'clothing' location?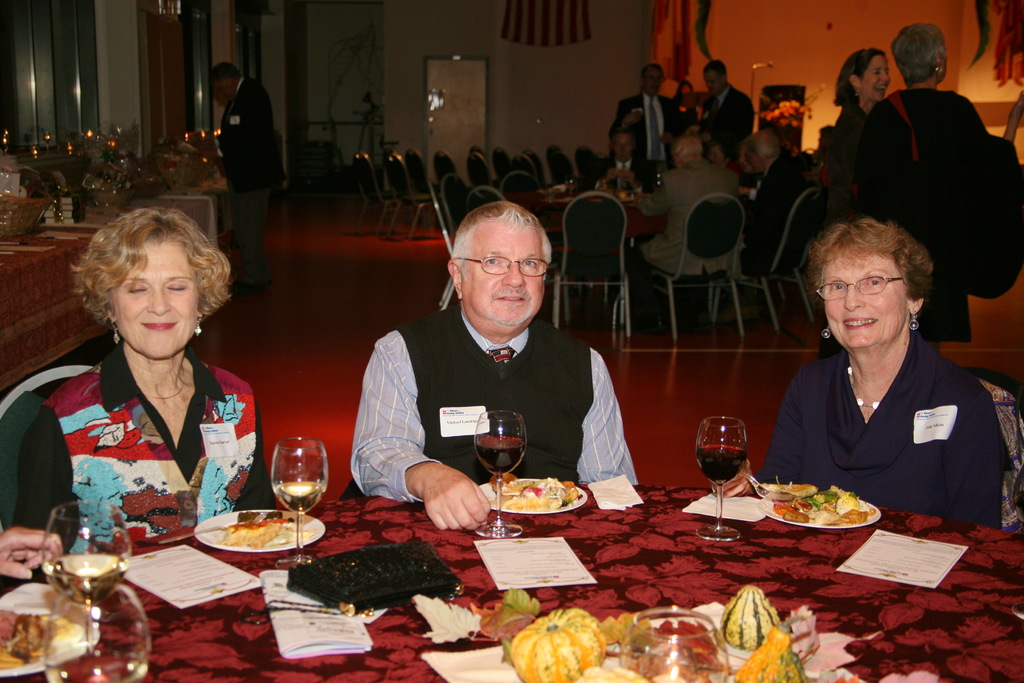
bbox(863, 86, 990, 347)
